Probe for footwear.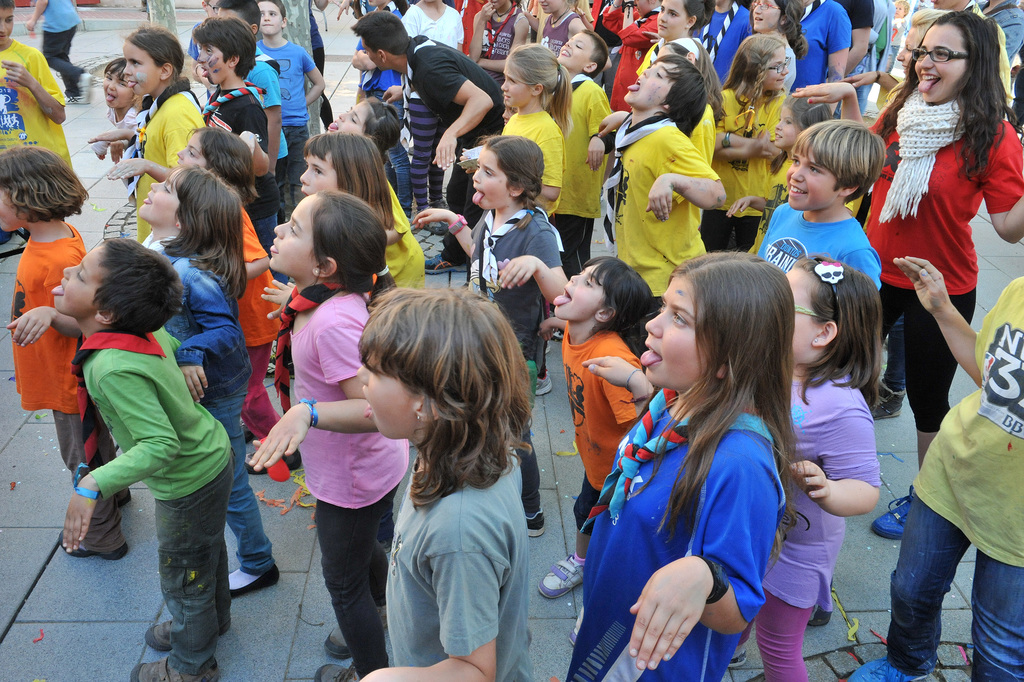
Probe result: {"x1": 324, "y1": 604, "x2": 387, "y2": 661}.
